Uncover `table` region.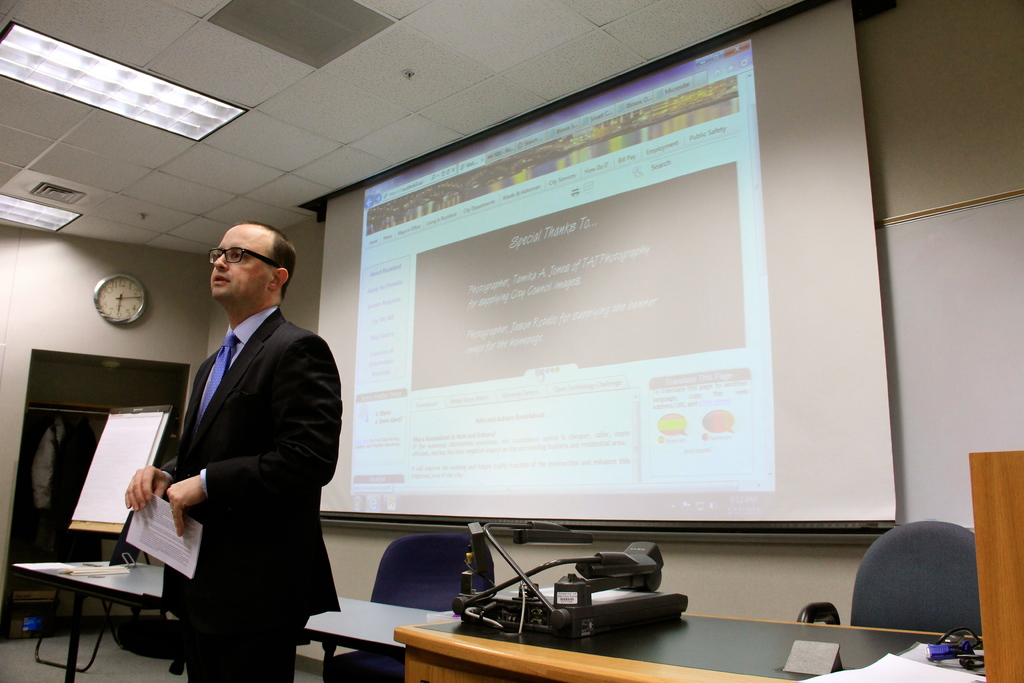
Uncovered: (x1=10, y1=564, x2=166, y2=682).
